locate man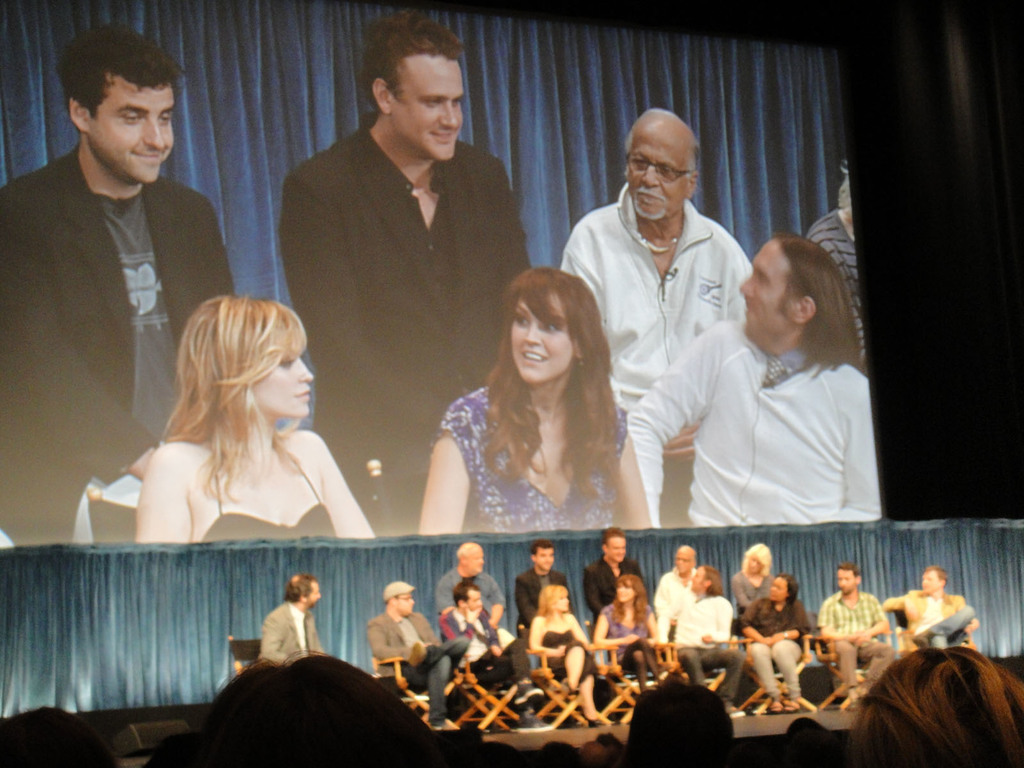
bbox=(583, 533, 639, 624)
